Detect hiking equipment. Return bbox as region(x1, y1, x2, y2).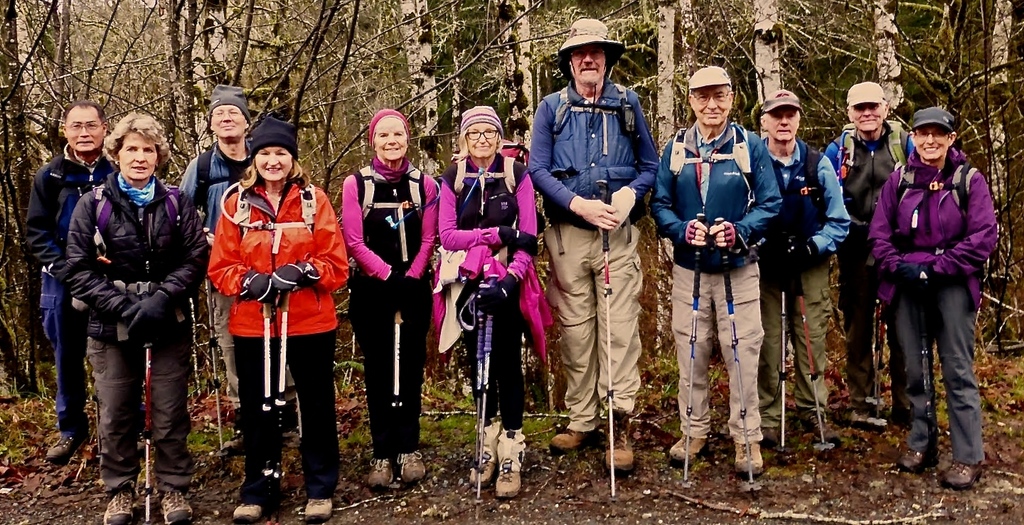
region(711, 213, 756, 486).
